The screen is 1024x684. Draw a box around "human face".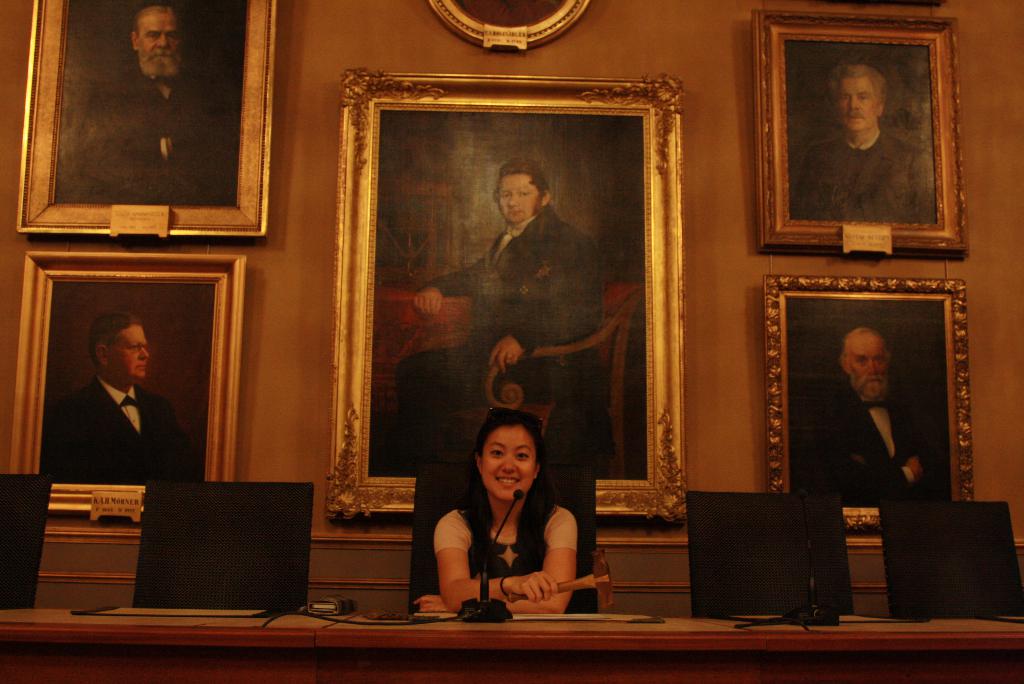
[104, 325, 149, 380].
